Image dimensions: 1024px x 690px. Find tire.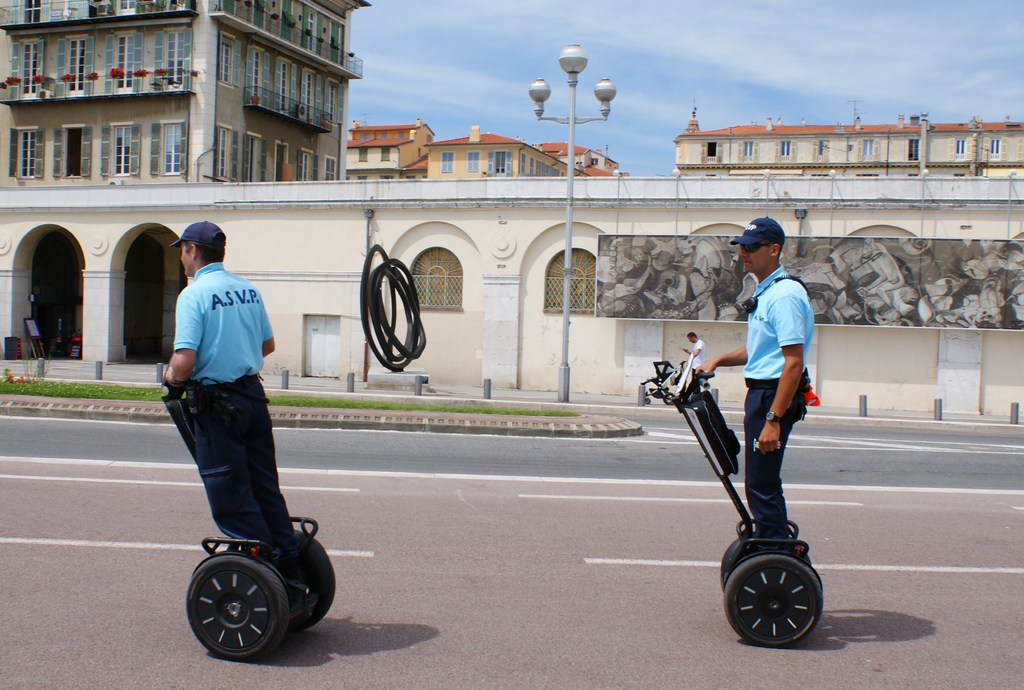
722 551 828 647.
